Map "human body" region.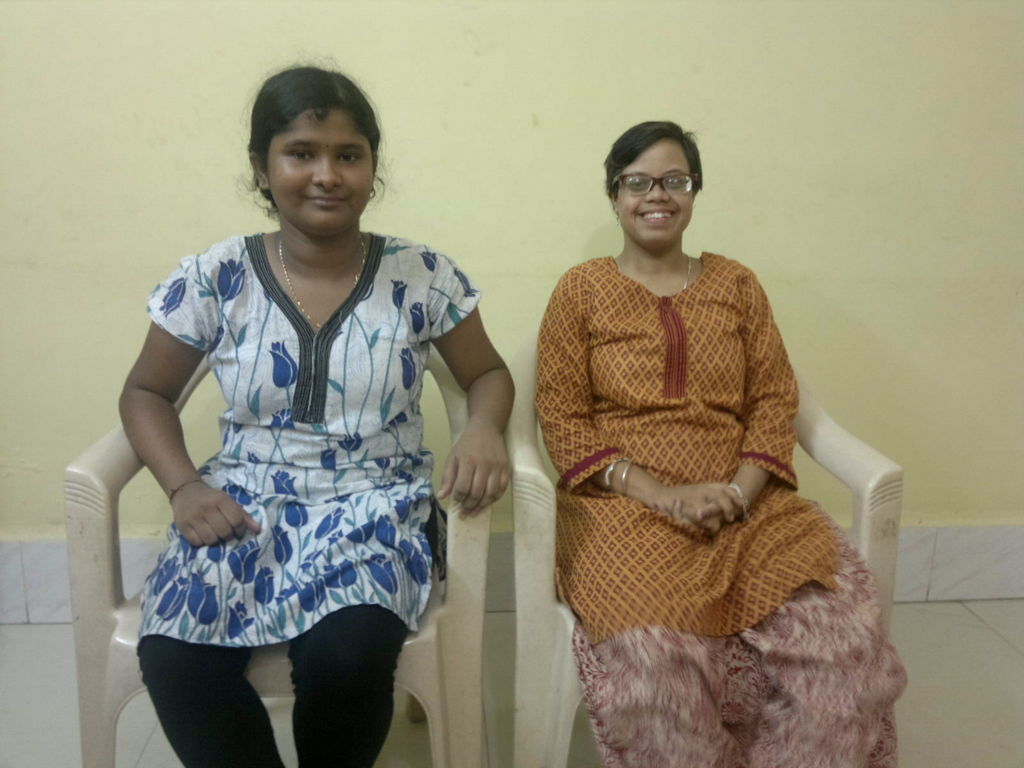
Mapped to l=118, t=225, r=516, b=767.
